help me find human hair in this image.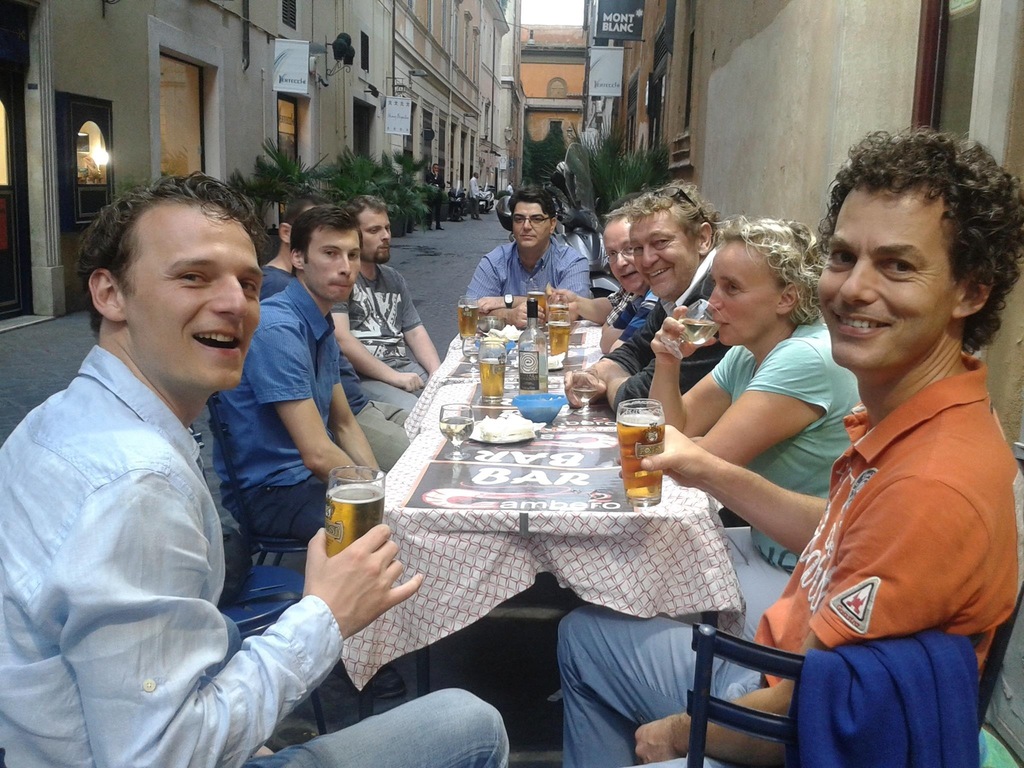
Found it: bbox=(717, 218, 828, 330).
